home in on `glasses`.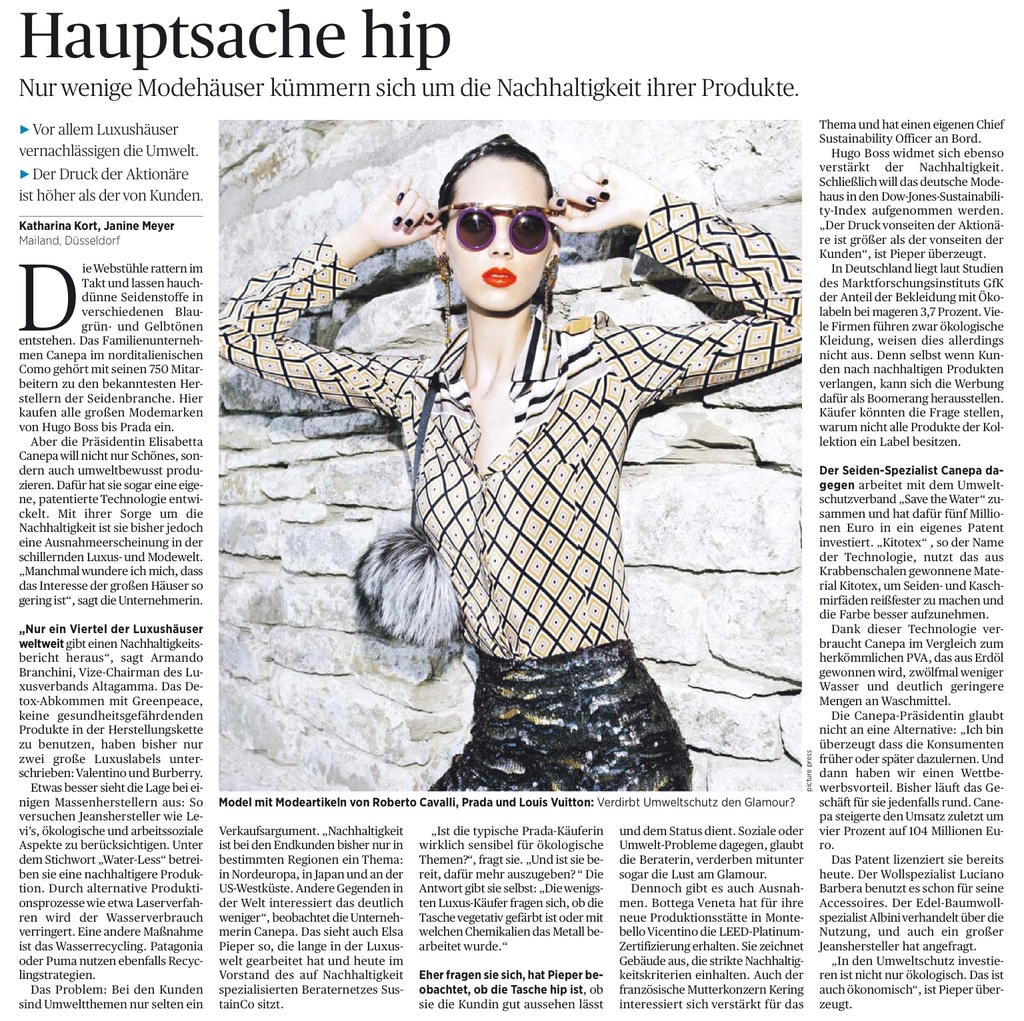
Homed in at 447, 207, 556, 243.
